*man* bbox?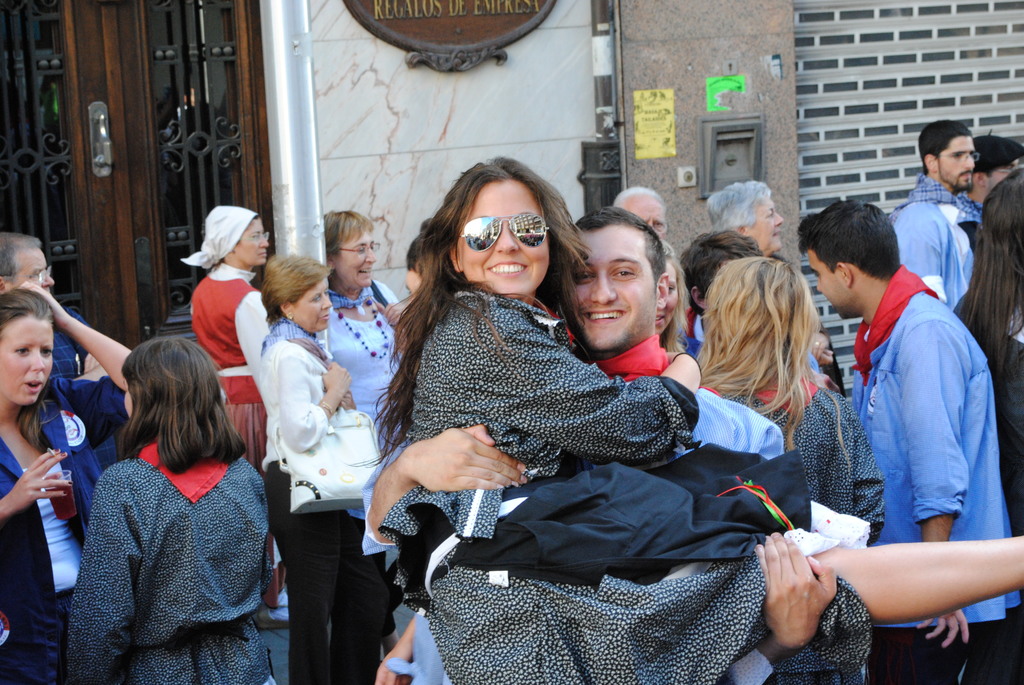
0:231:60:306
